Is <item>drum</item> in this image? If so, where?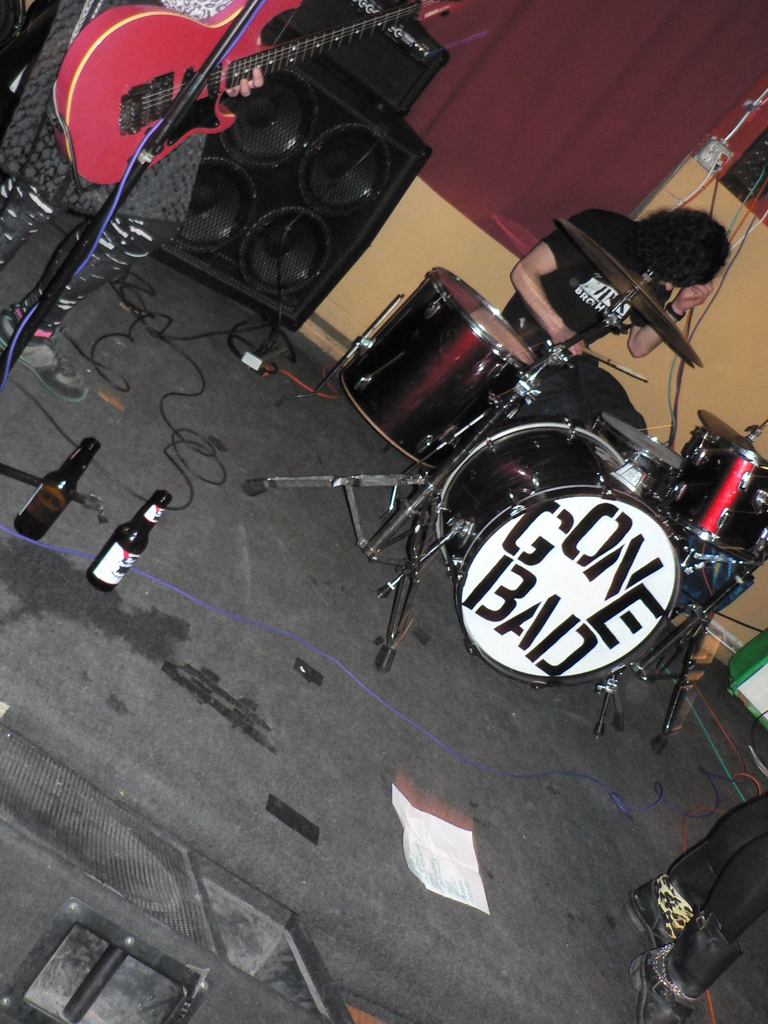
Yes, at <region>596, 414, 685, 491</region>.
